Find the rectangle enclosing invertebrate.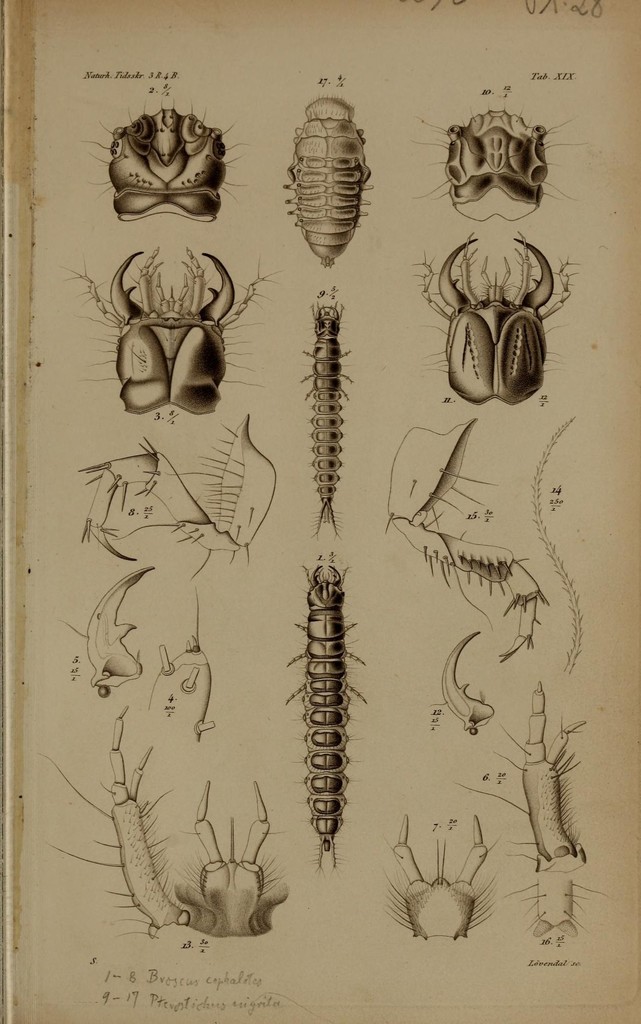
[left=296, top=295, right=355, bottom=535].
